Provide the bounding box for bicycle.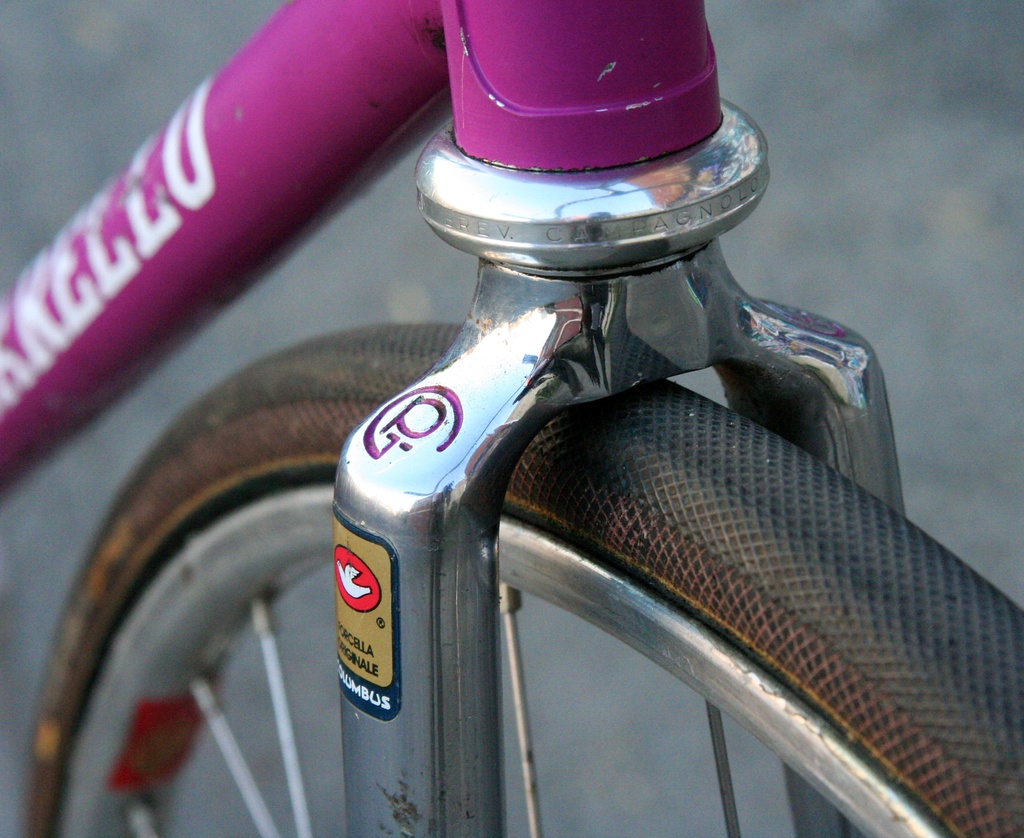
x1=0, y1=0, x2=1023, y2=837.
